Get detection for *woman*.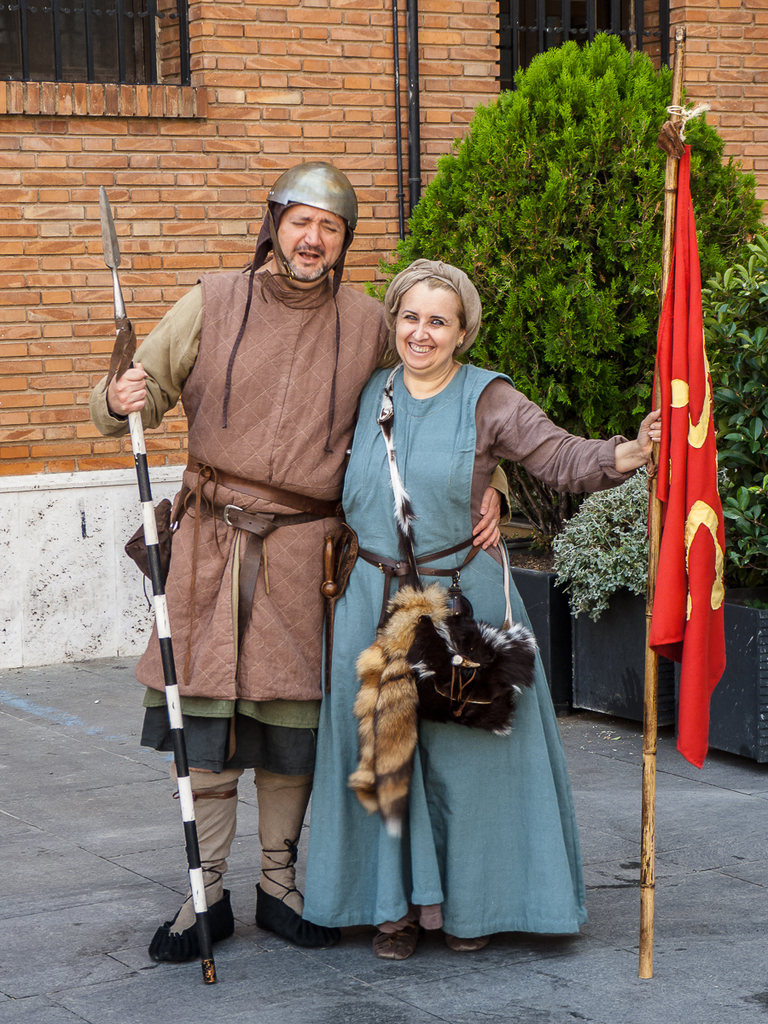
Detection: bbox(316, 211, 617, 933).
